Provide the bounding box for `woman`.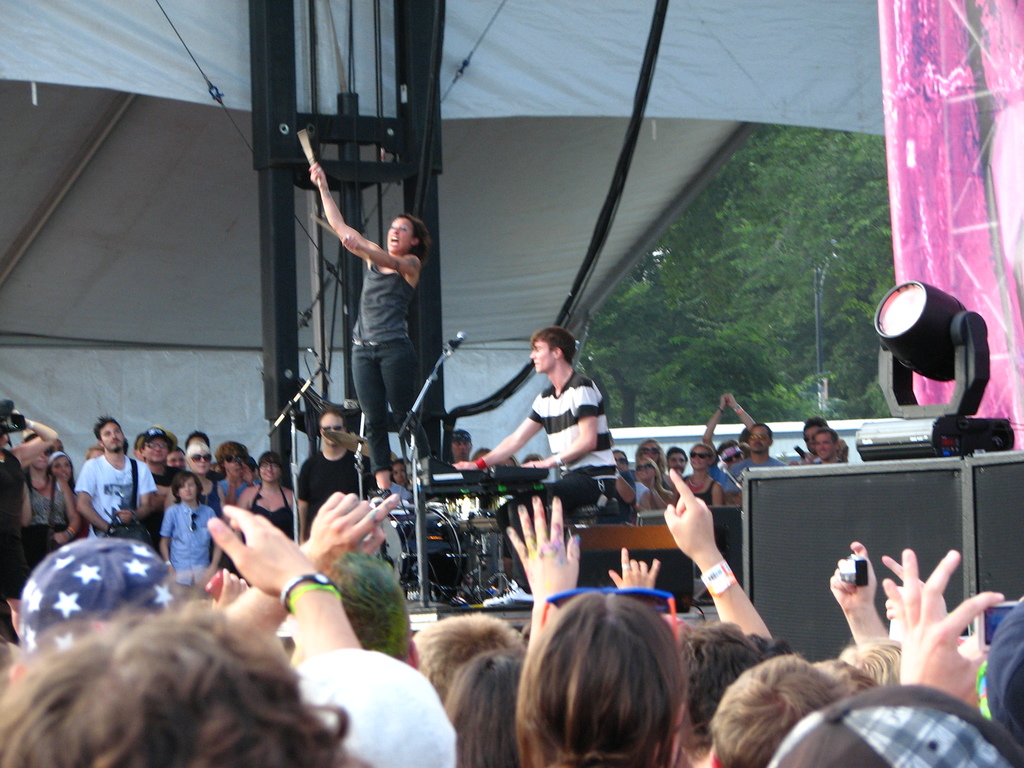
[x1=630, y1=452, x2=677, y2=508].
